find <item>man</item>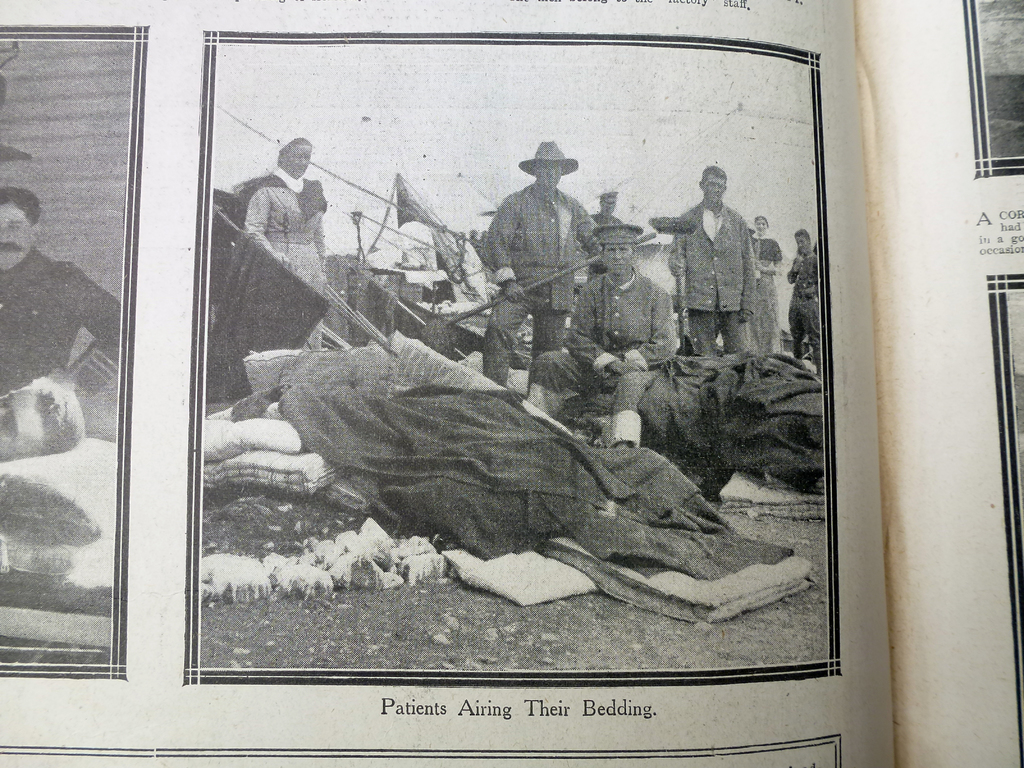
(left=651, top=161, right=768, bottom=355)
